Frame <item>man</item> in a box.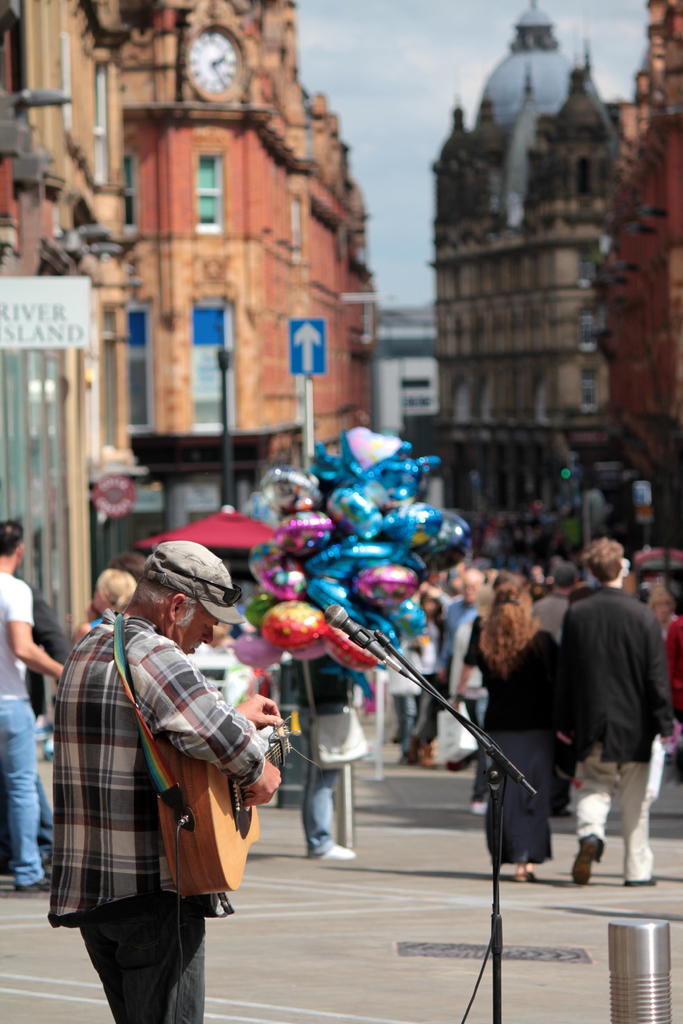
crop(0, 517, 66, 893).
